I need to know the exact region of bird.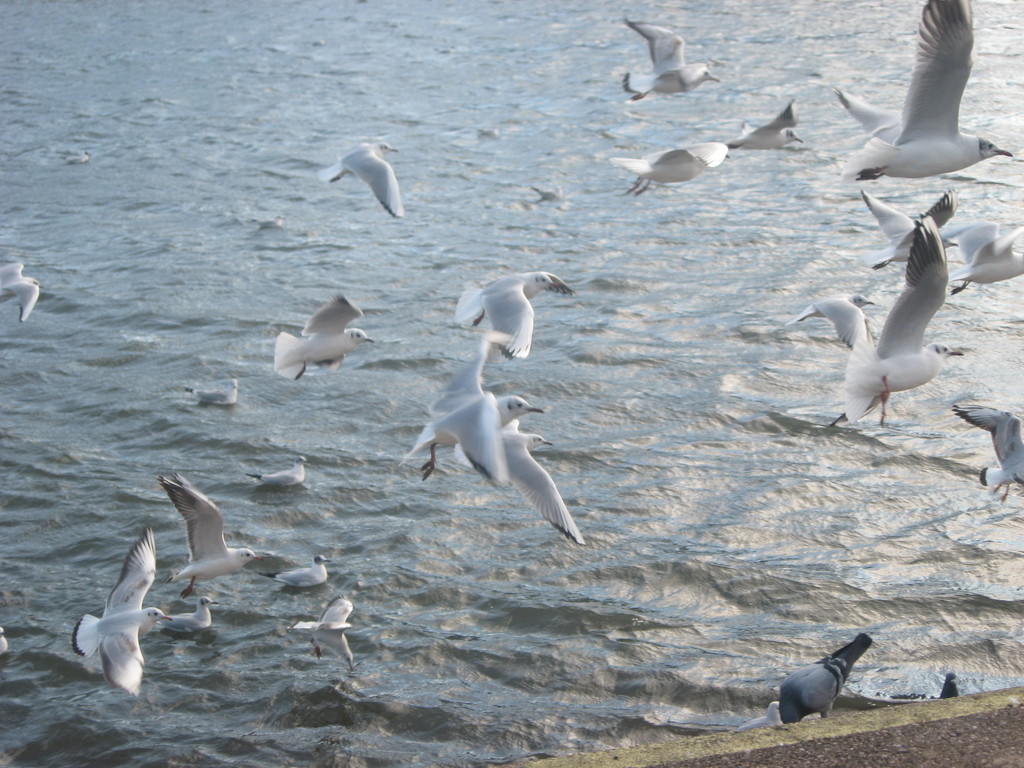
Region: 781 214 966 431.
